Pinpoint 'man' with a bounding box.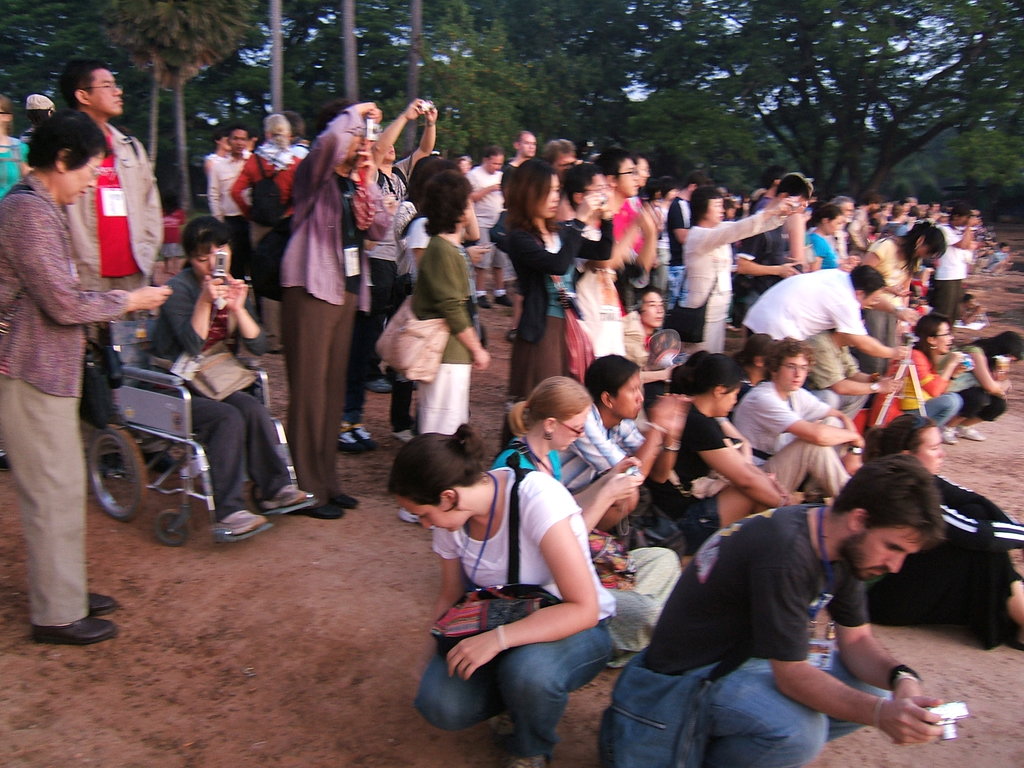
(598,154,655,249).
